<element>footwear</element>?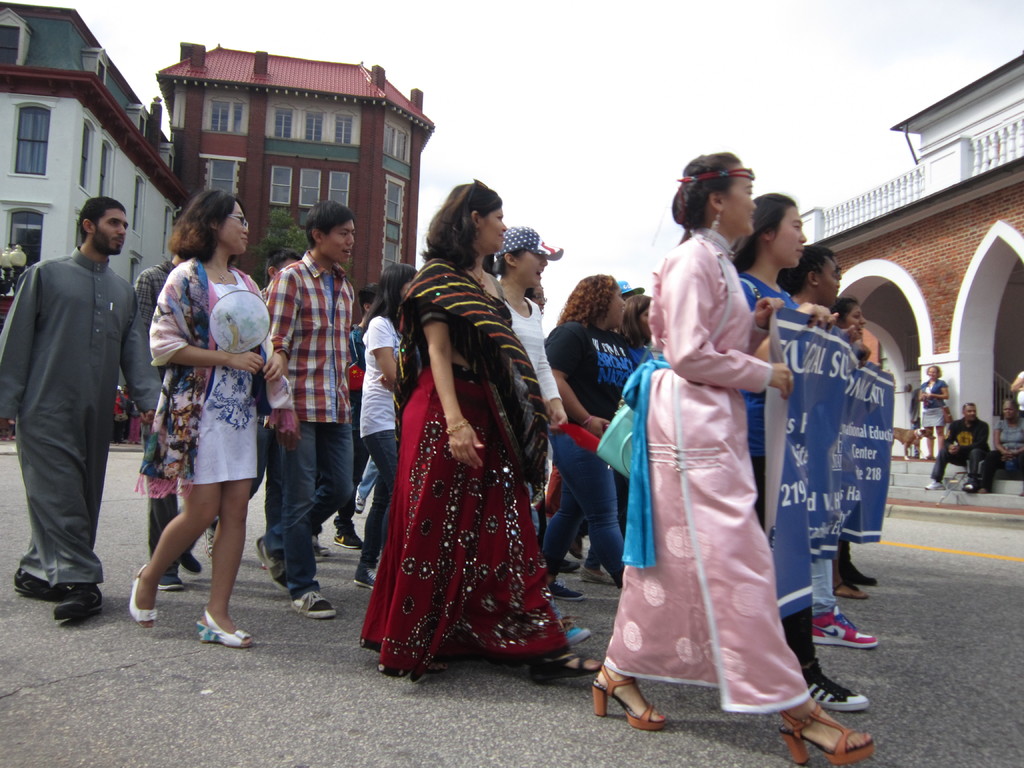
x1=581 y1=570 x2=616 y2=580
